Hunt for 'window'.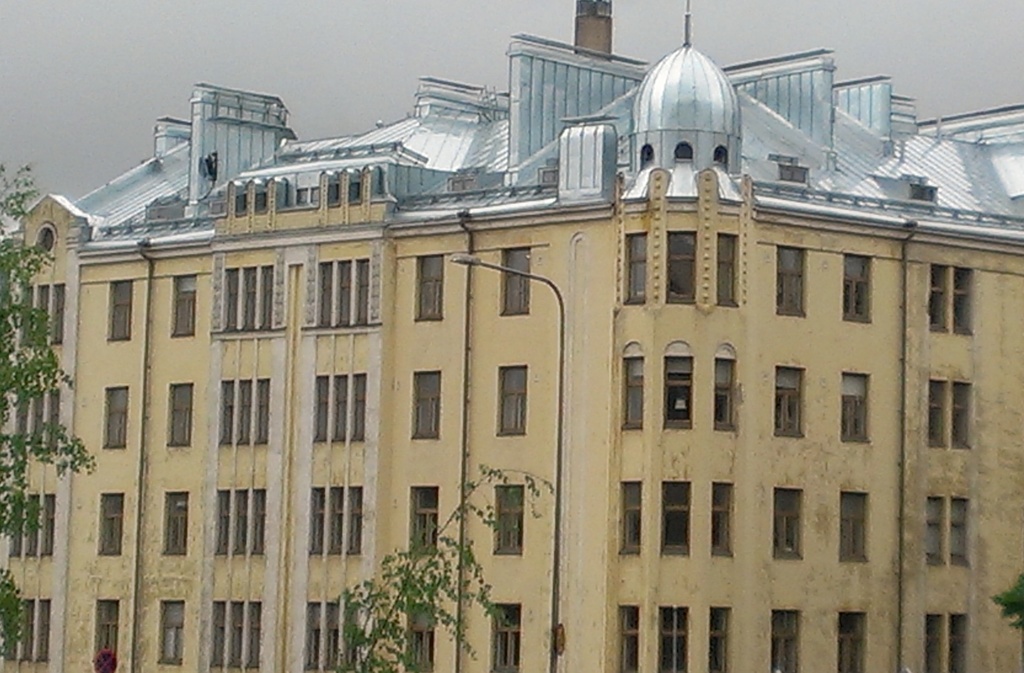
Hunted down at bbox=(778, 365, 803, 440).
